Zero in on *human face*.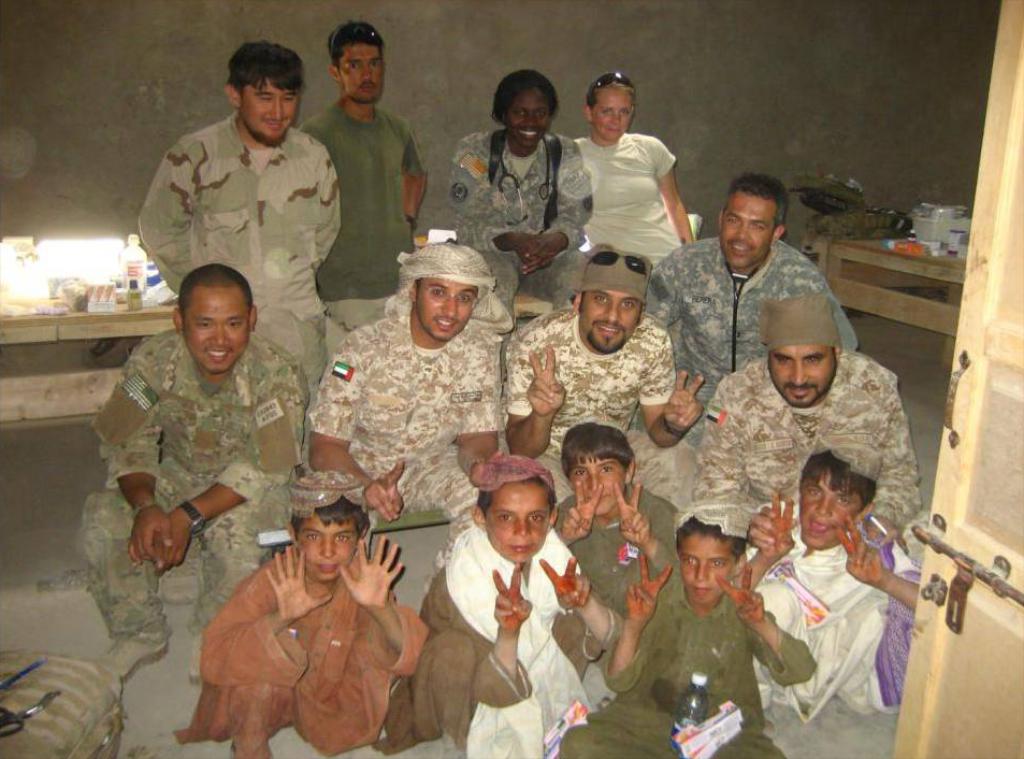
Zeroed in: 573 455 616 515.
